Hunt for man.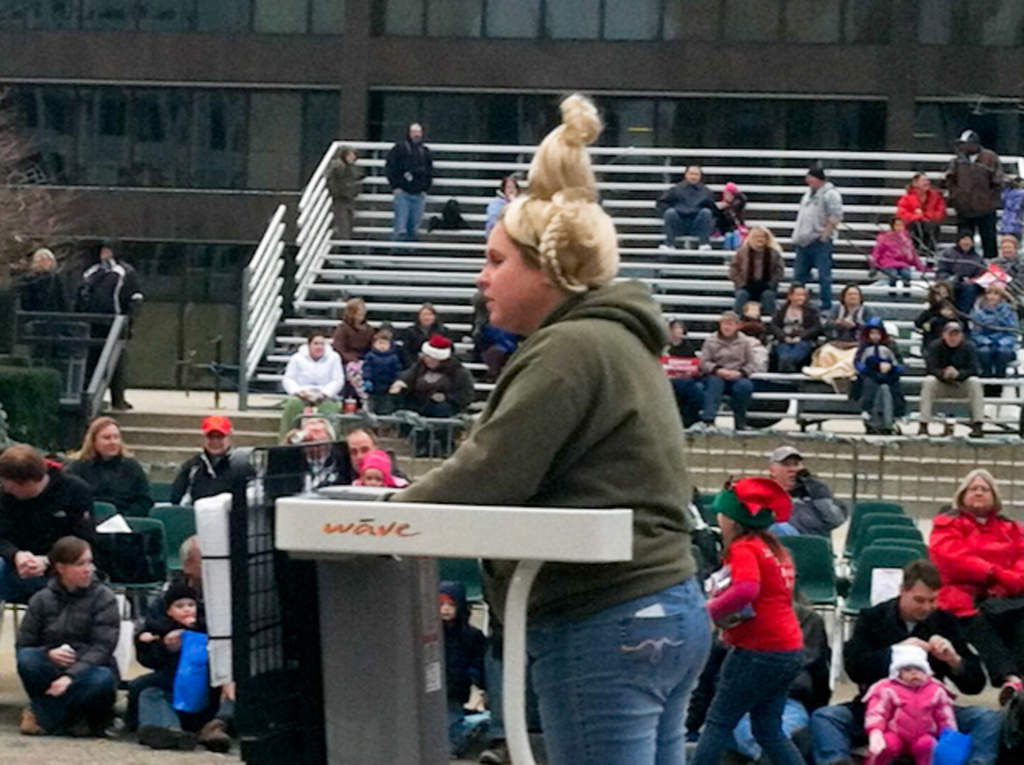
Hunted down at detection(733, 549, 830, 762).
